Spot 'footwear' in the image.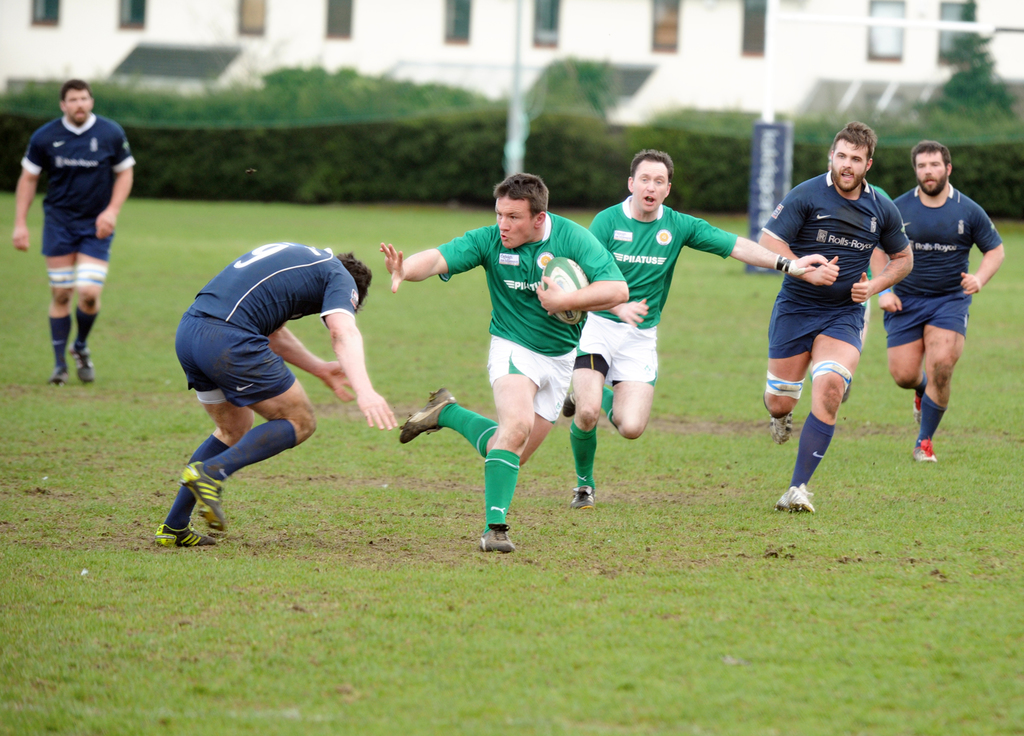
'footwear' found at l=771, t=485, r=815, b=518.
